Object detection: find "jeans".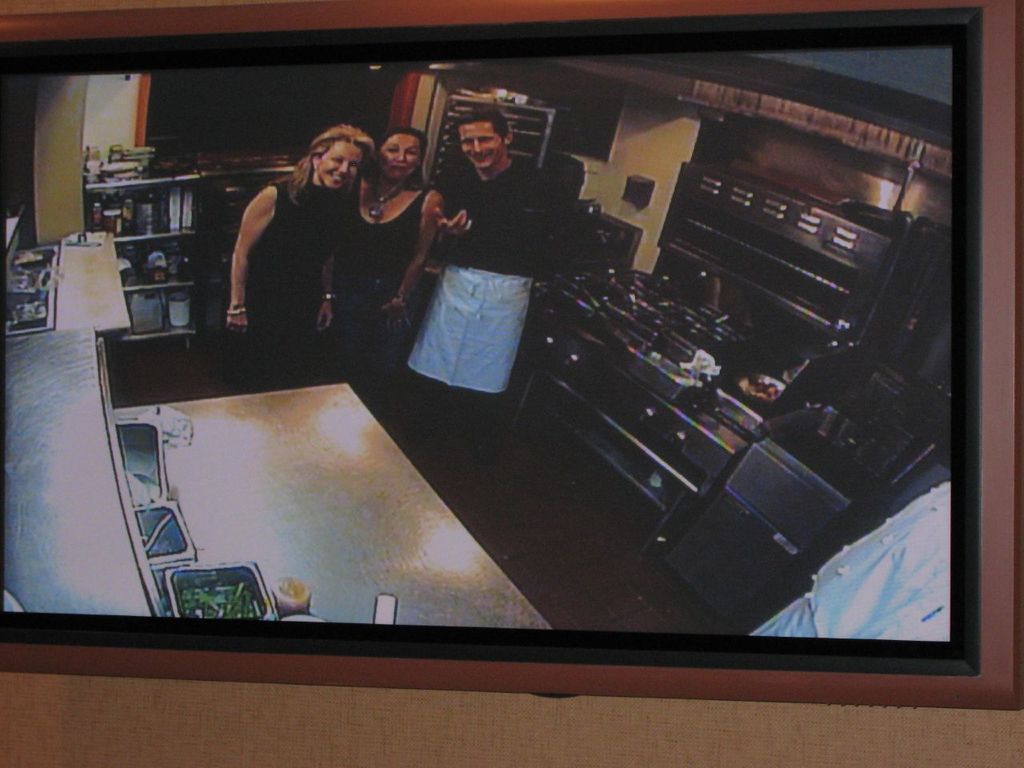
l=362, t=270, r=426, b=360.
